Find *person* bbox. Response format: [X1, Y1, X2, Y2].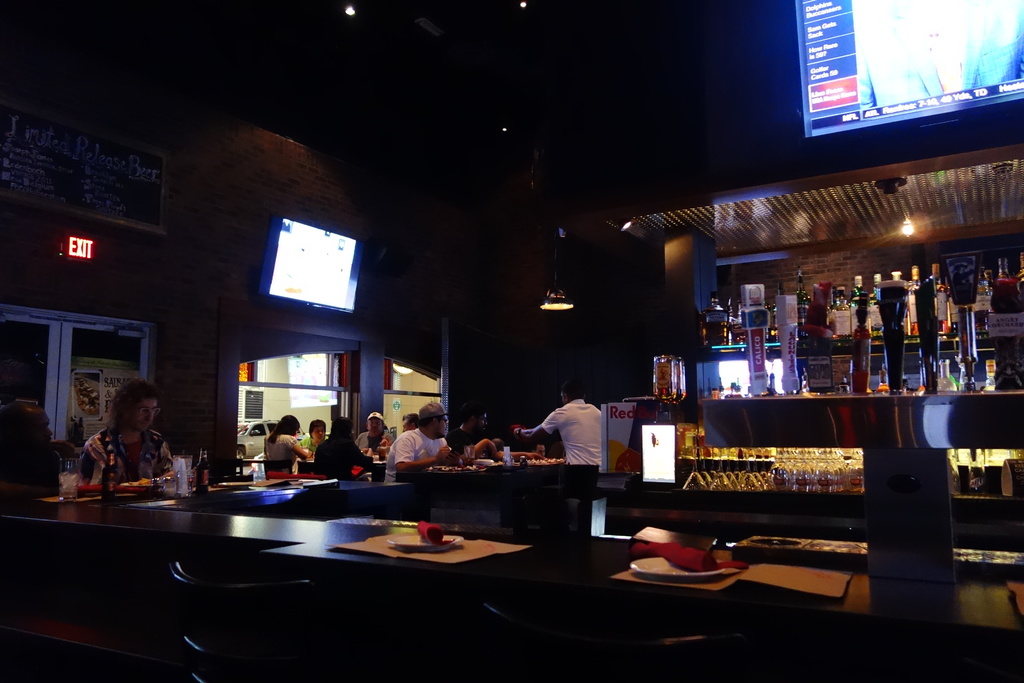
[353, 408, 397, 462].
